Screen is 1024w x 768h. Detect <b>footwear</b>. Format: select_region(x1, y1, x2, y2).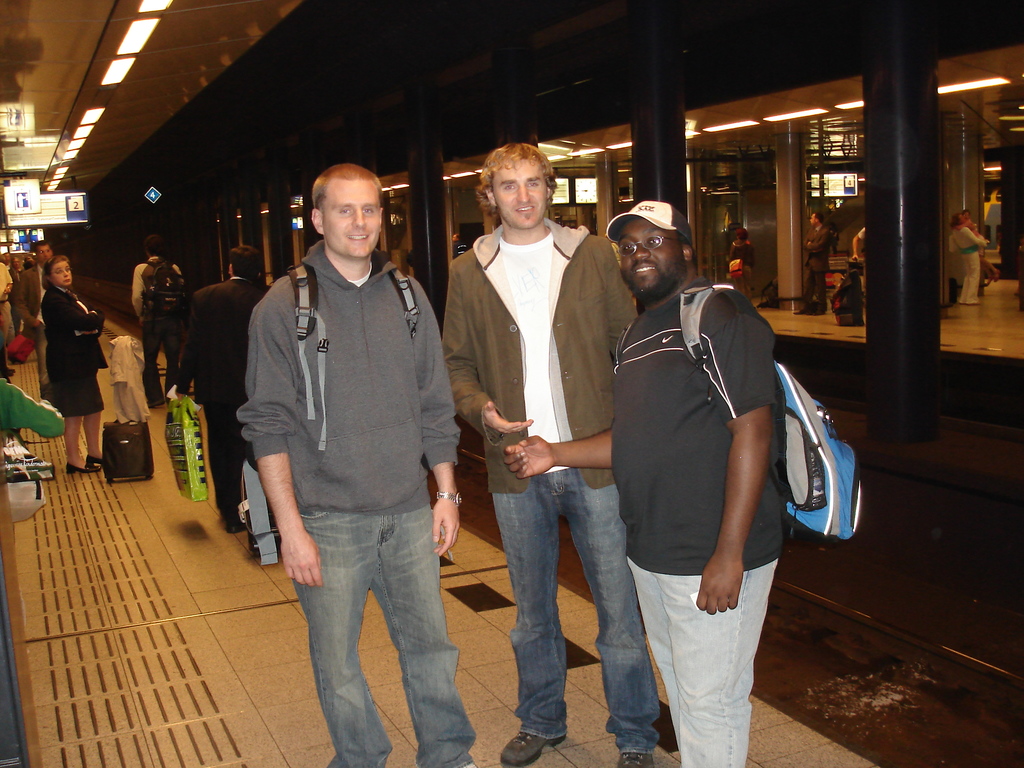
select_region(65, 463, 100, 477).
